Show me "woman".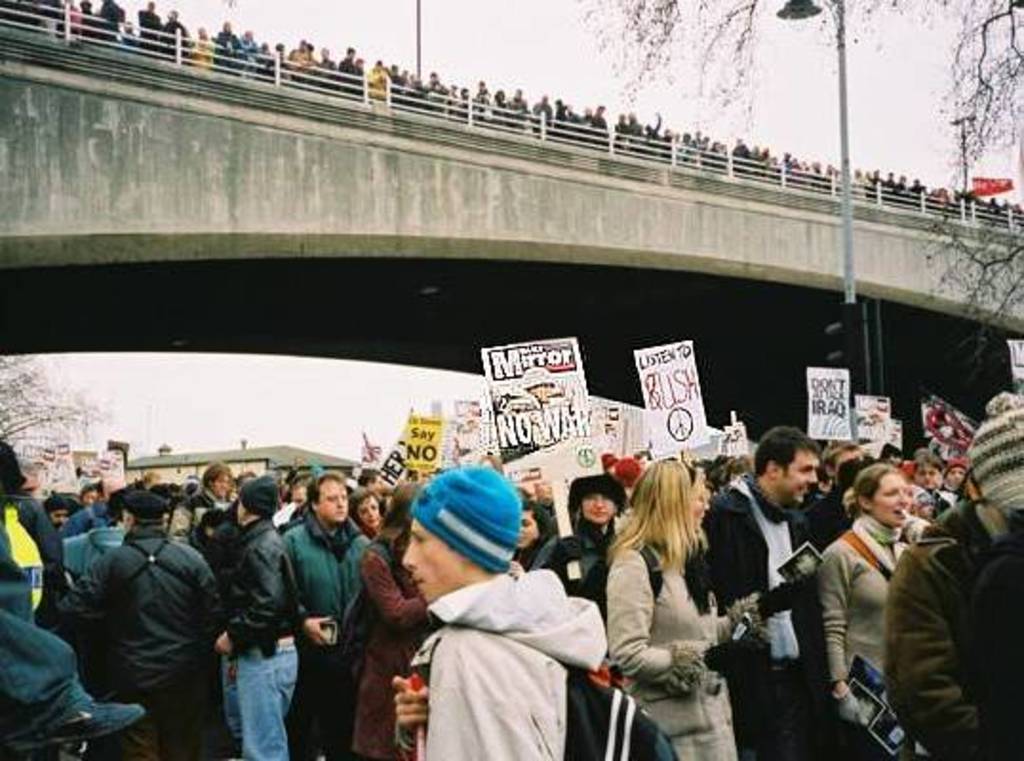
"woman" is here: {"x1": 337, "y1": 479, "x2": 398, "y2": 542}.
